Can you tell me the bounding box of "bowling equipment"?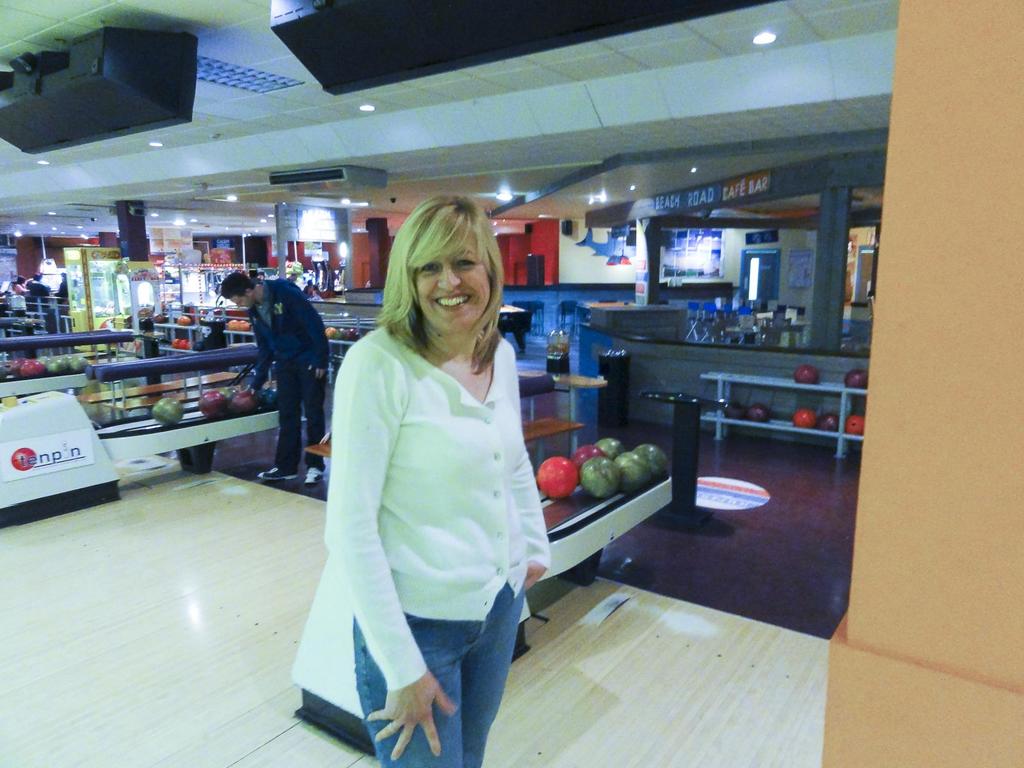
<box>0,341,117,413</box>.
